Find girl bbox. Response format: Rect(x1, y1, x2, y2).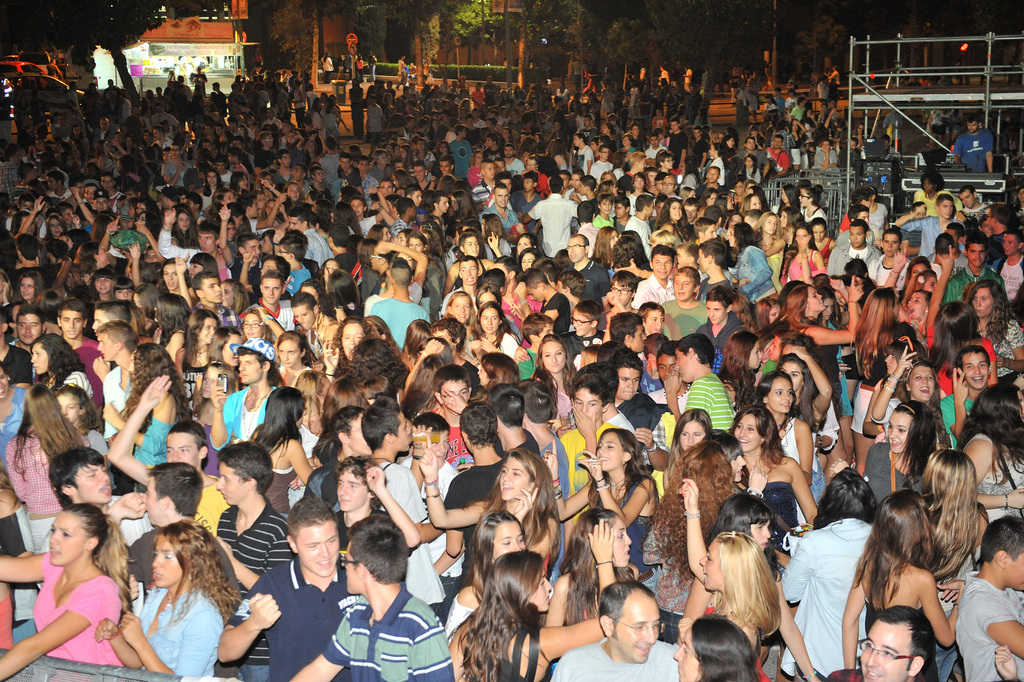
Rect(741, 154, 761, 181).
